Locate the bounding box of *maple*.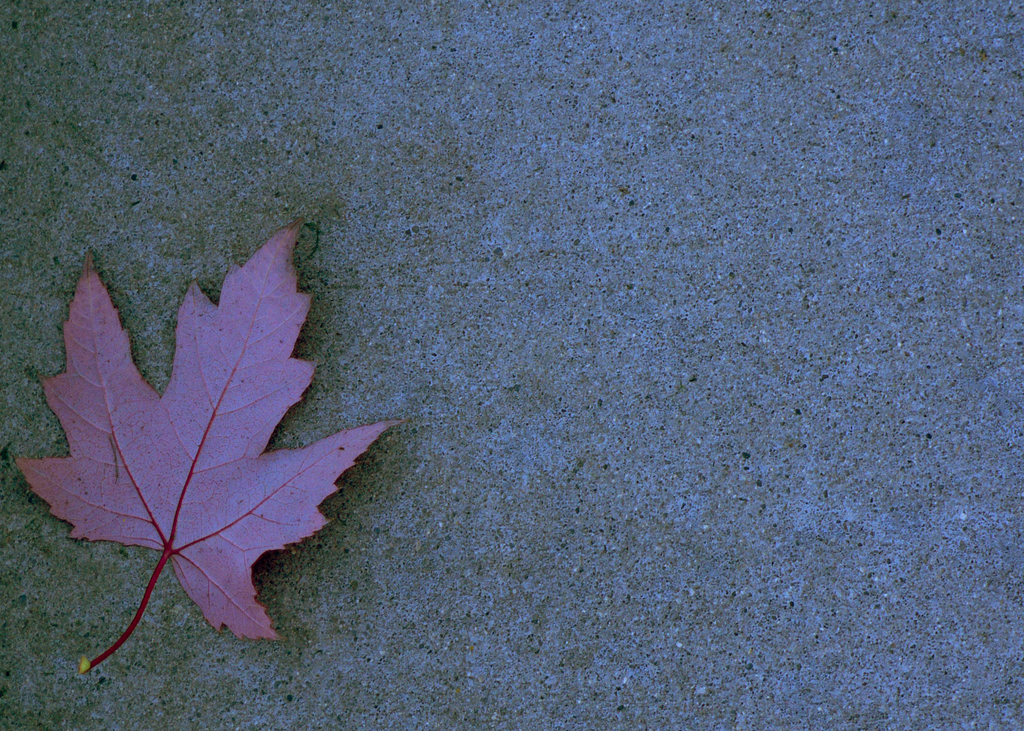
Bounding box: locate(13, 208, 412, 629).
